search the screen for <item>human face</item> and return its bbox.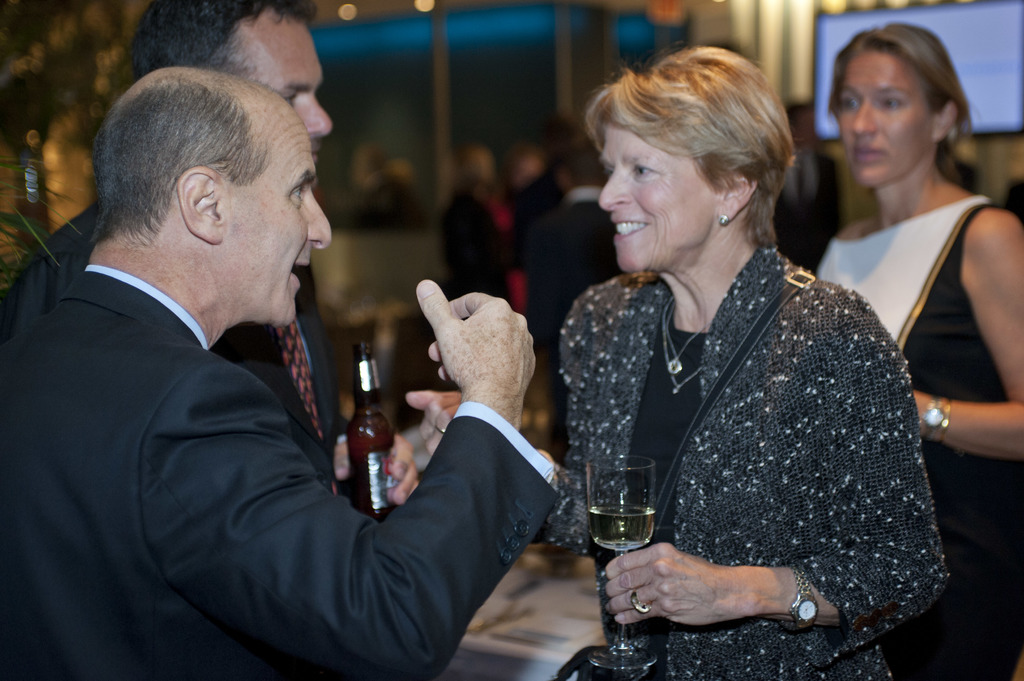
Found: detection(601, 113, 713, 272).
